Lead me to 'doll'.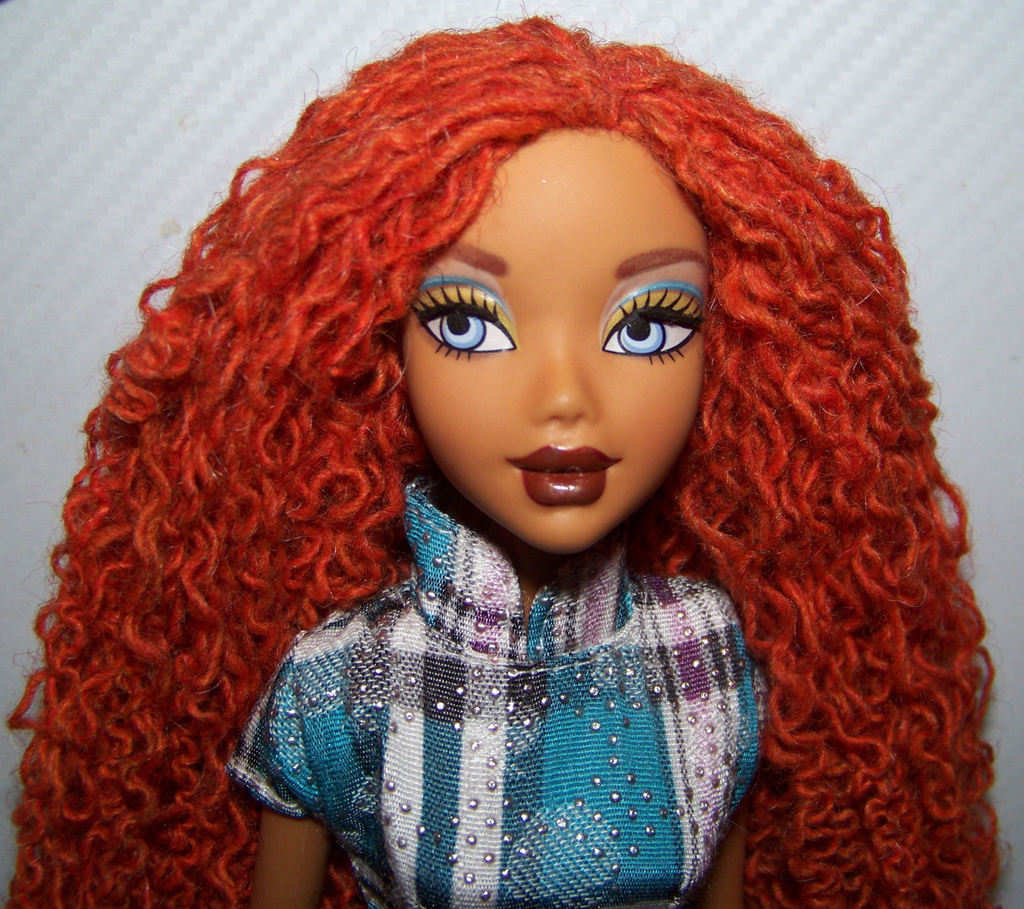
Lead to box(13, 4, 1009, 908).
